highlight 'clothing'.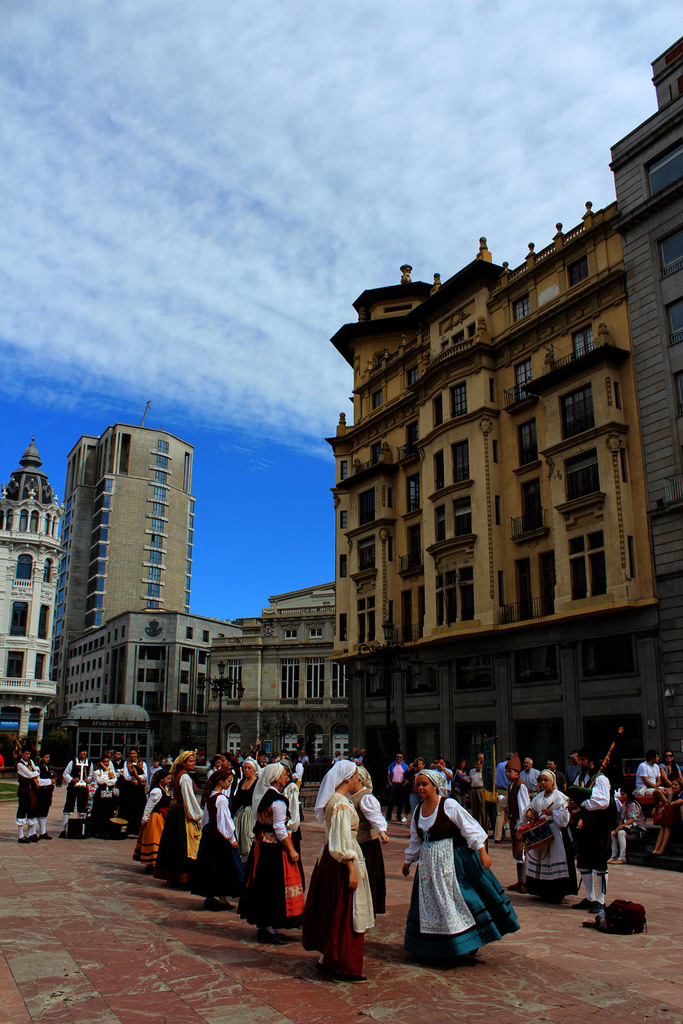
Highlighted region: Rect(338, 801, 394, 913).
